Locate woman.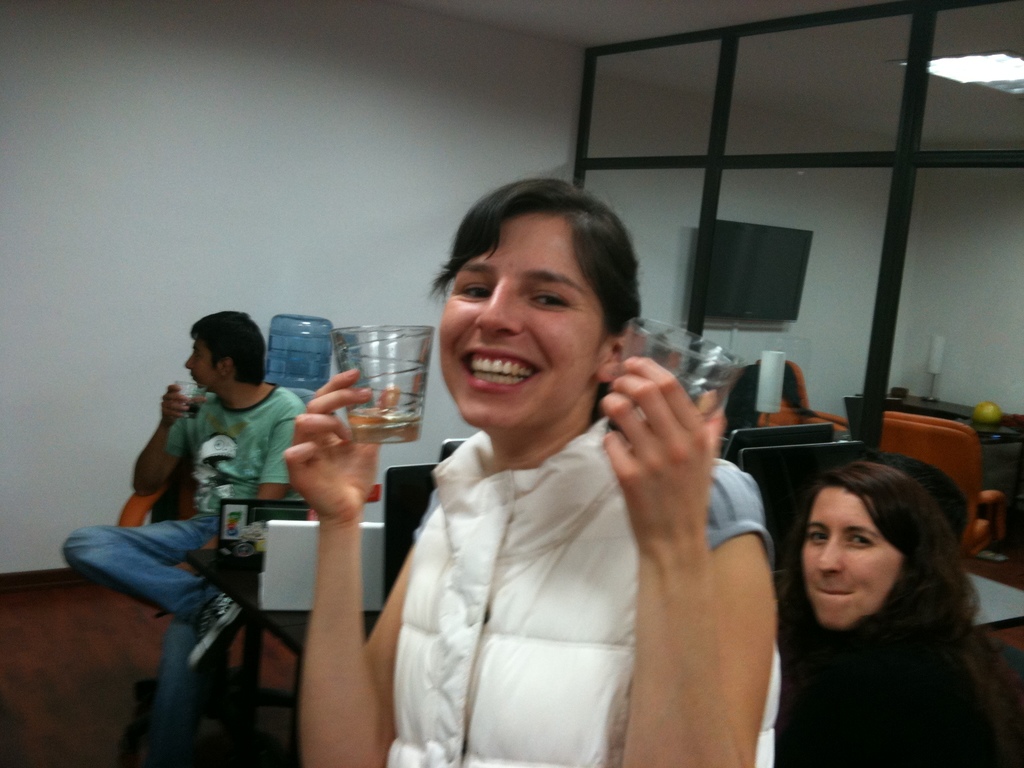
Bounding box: select_region(774, 459, 1023, 767).
